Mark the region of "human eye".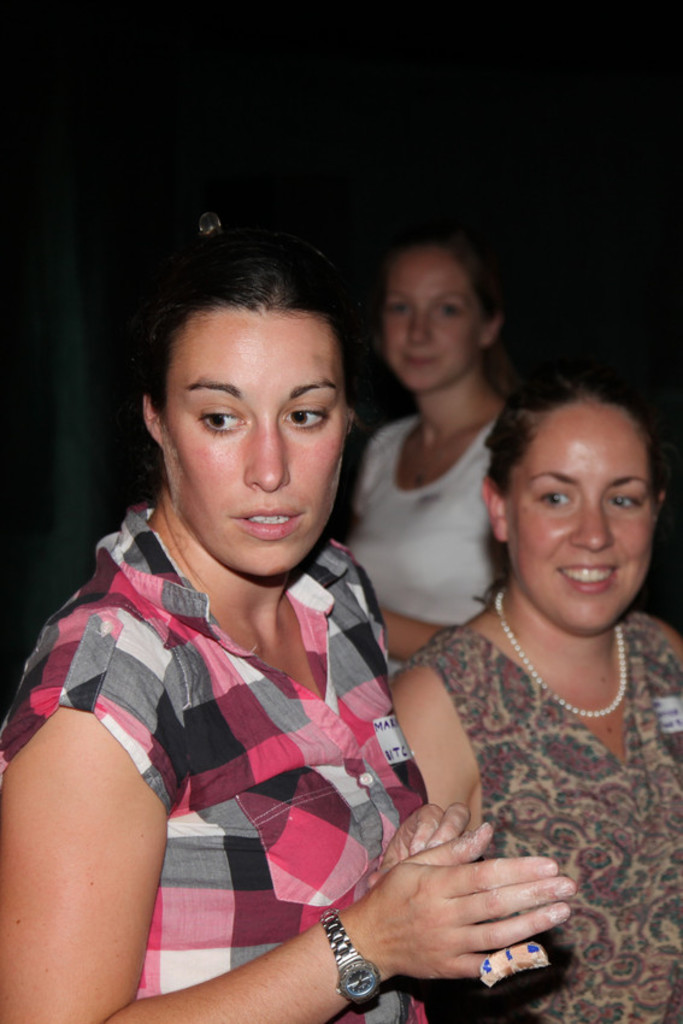
Region: bbox=(606, 490, 650, 516).
